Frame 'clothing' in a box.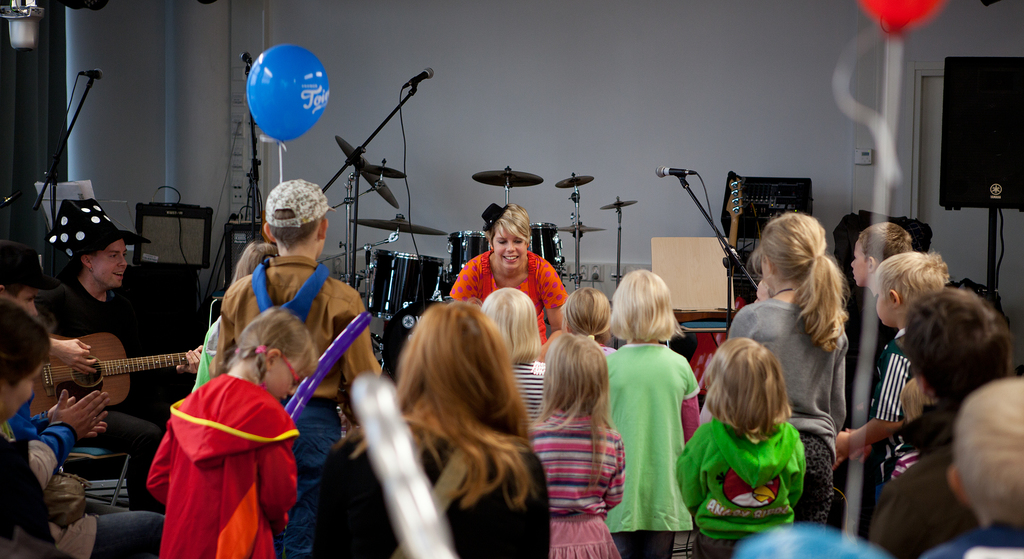
detection(321, 408, 541, 558).
